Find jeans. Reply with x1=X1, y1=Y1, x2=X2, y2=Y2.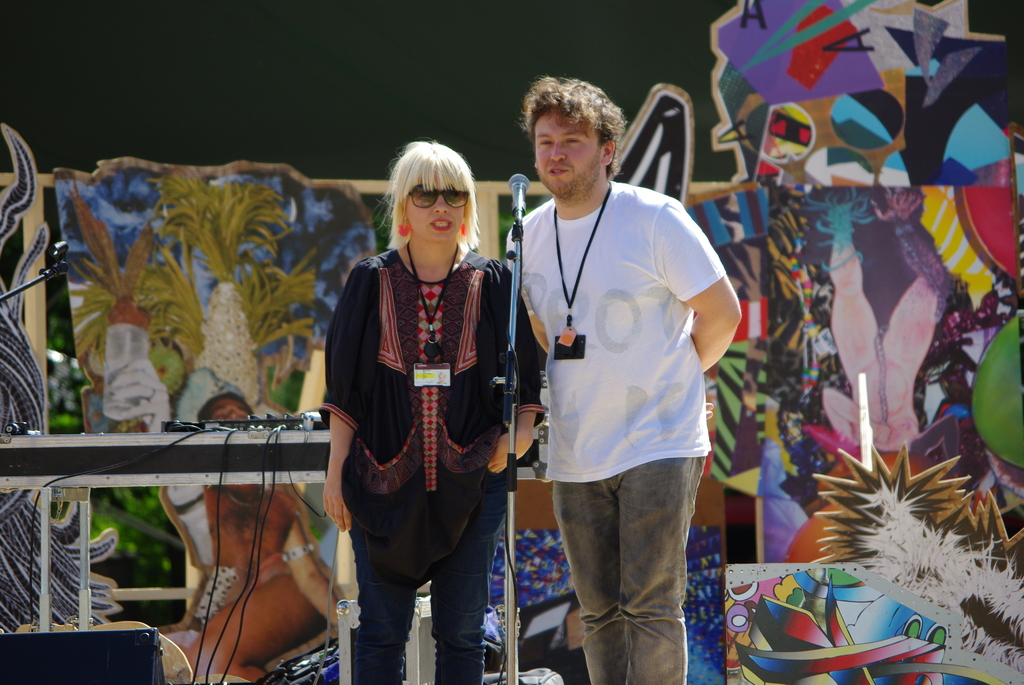
x1=338, y1=512, x2=505, y2=684.
